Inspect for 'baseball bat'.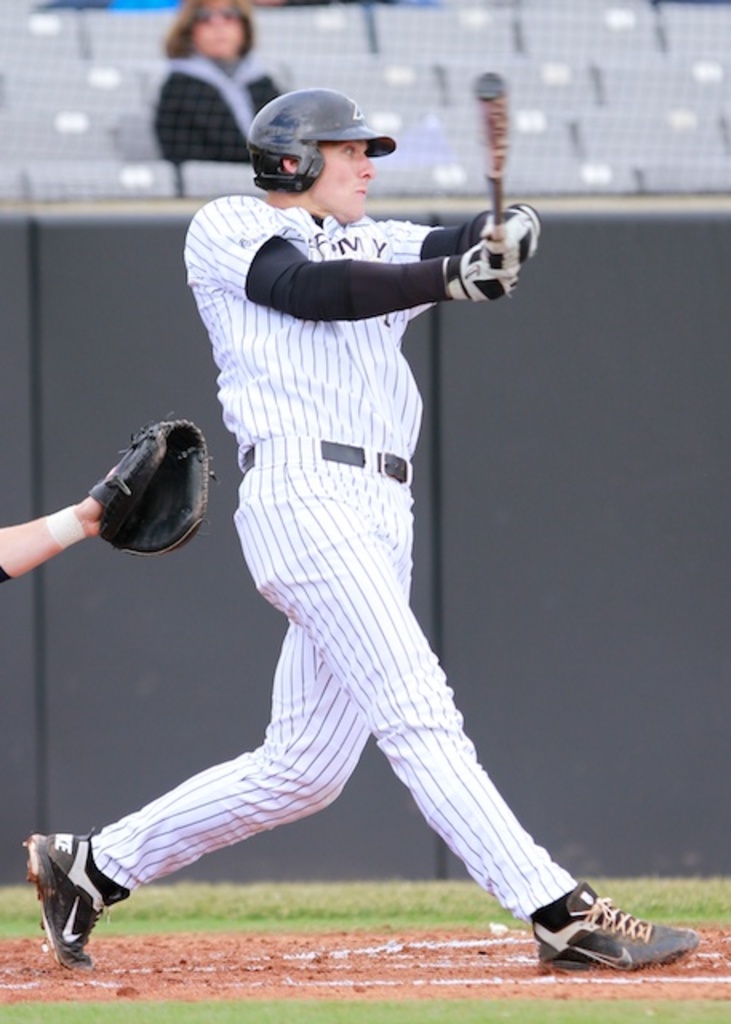
Inspection: l=470, t=62, r=502, b=242.
